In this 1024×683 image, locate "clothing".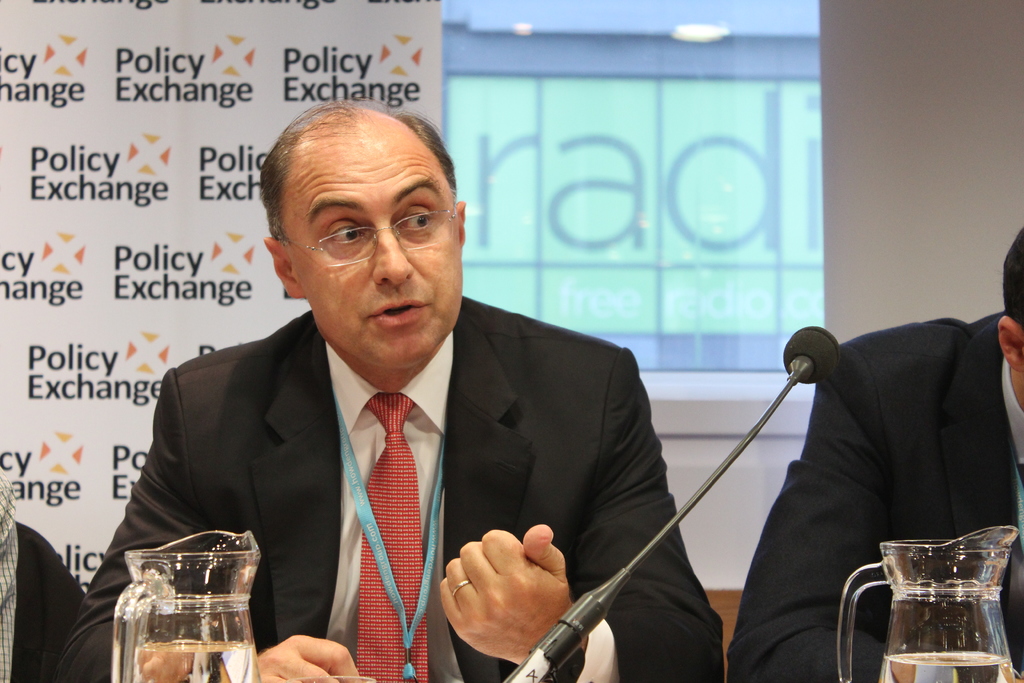
Bounding box: [left=0, top=467, right=15, bottom=682].
